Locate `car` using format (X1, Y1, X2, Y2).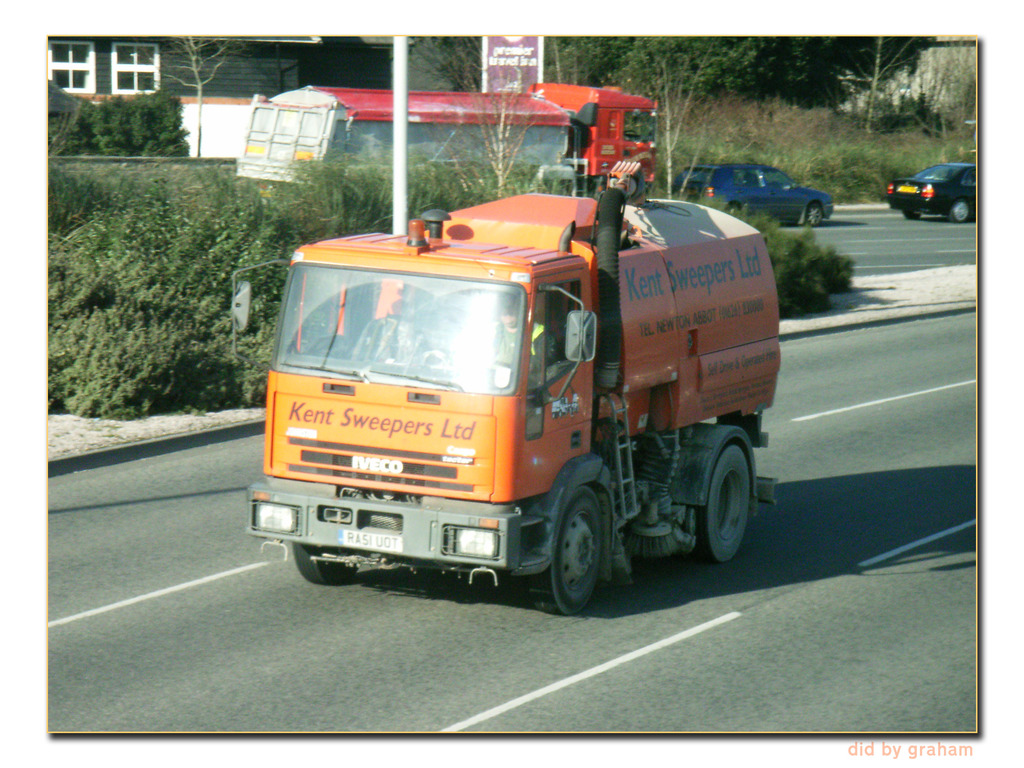
(671, 164, 833, 228).
